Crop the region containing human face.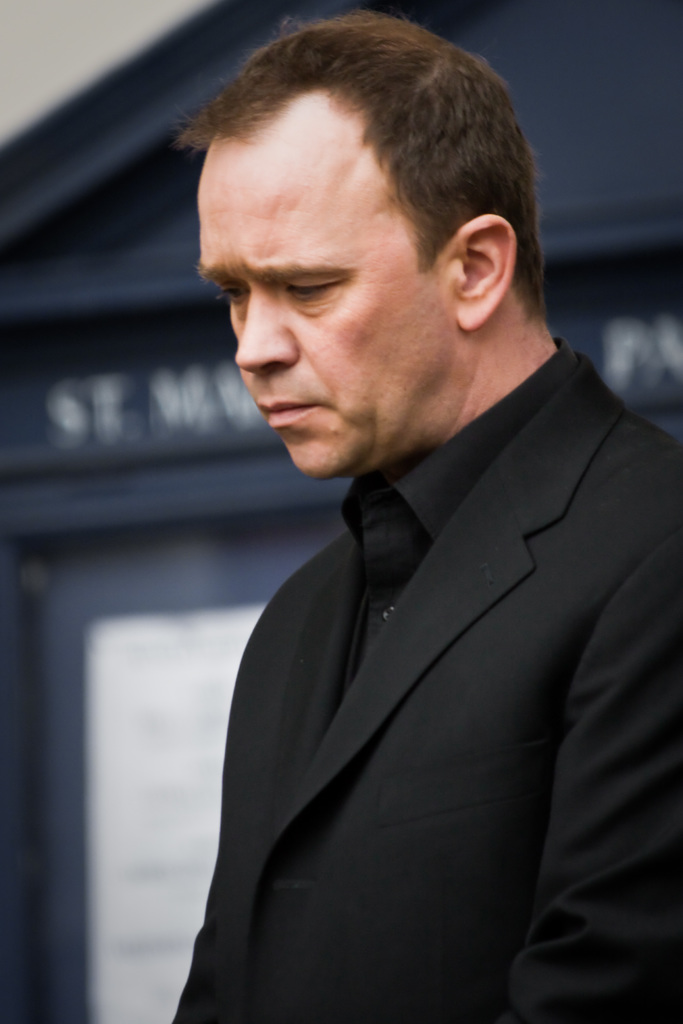
Crop region: l=201, t=95, r=442, b=474.
